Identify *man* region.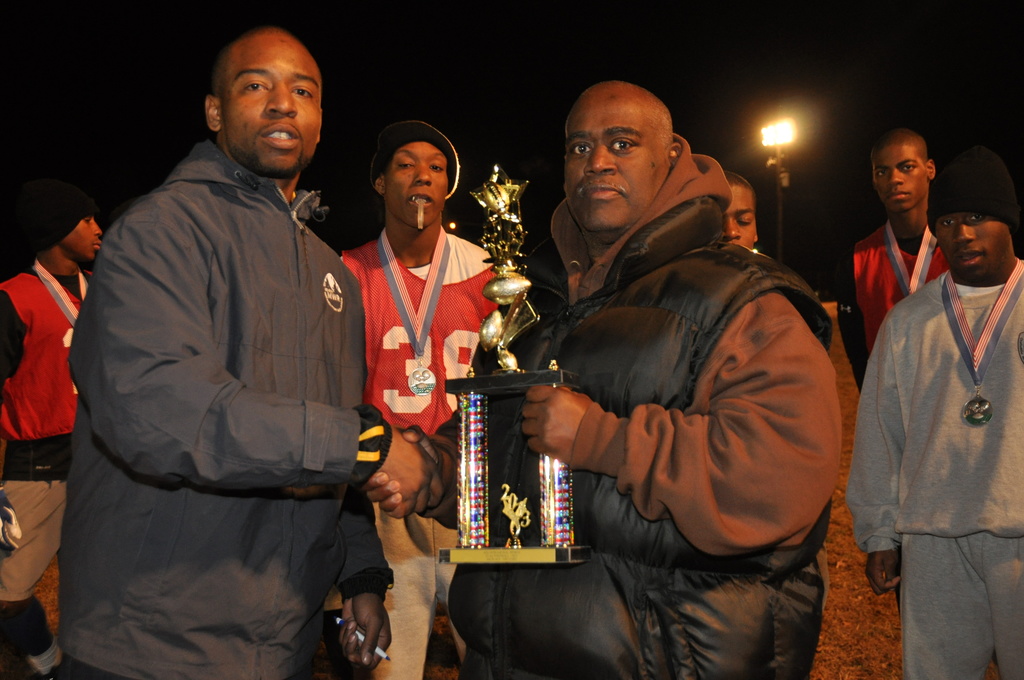
Region: region(714, 171, 767, 255).
